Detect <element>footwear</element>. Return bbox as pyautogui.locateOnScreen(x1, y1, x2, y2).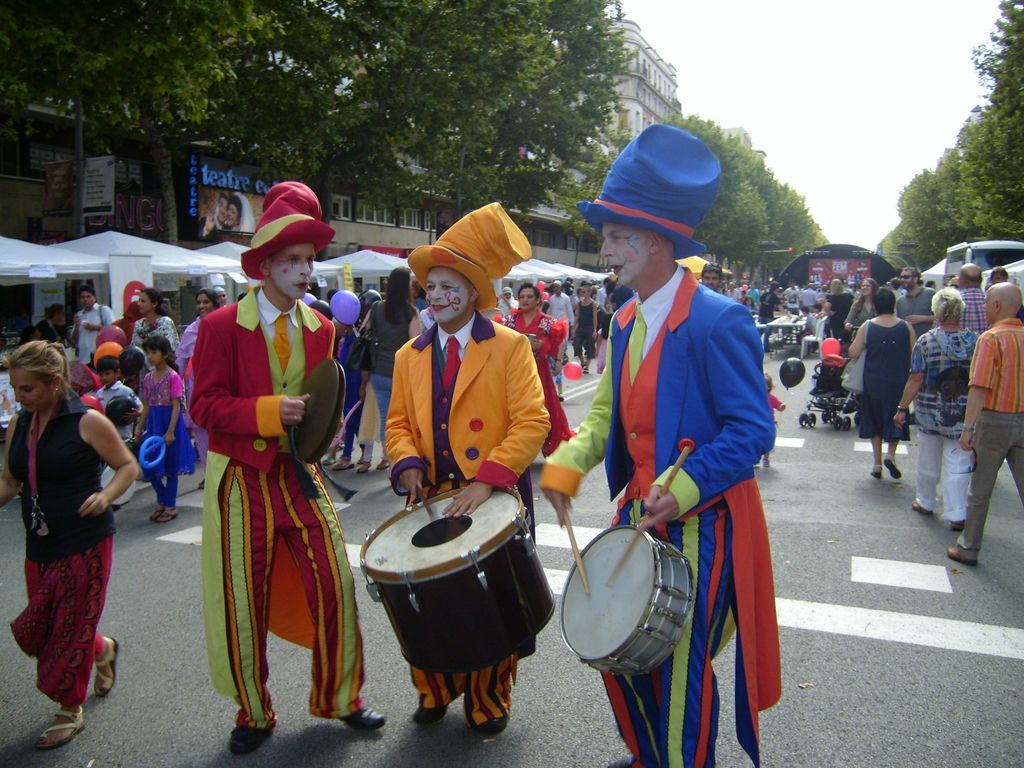
pyautogui.locateOnScreen(948, 522, 965, 532).
